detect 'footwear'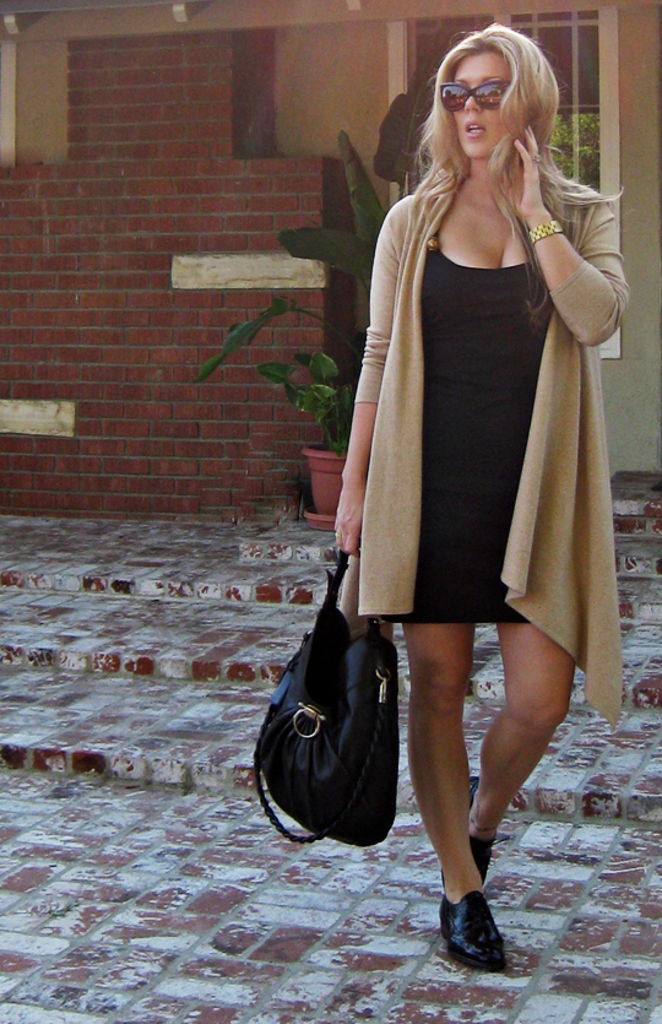
436:885:509:971
